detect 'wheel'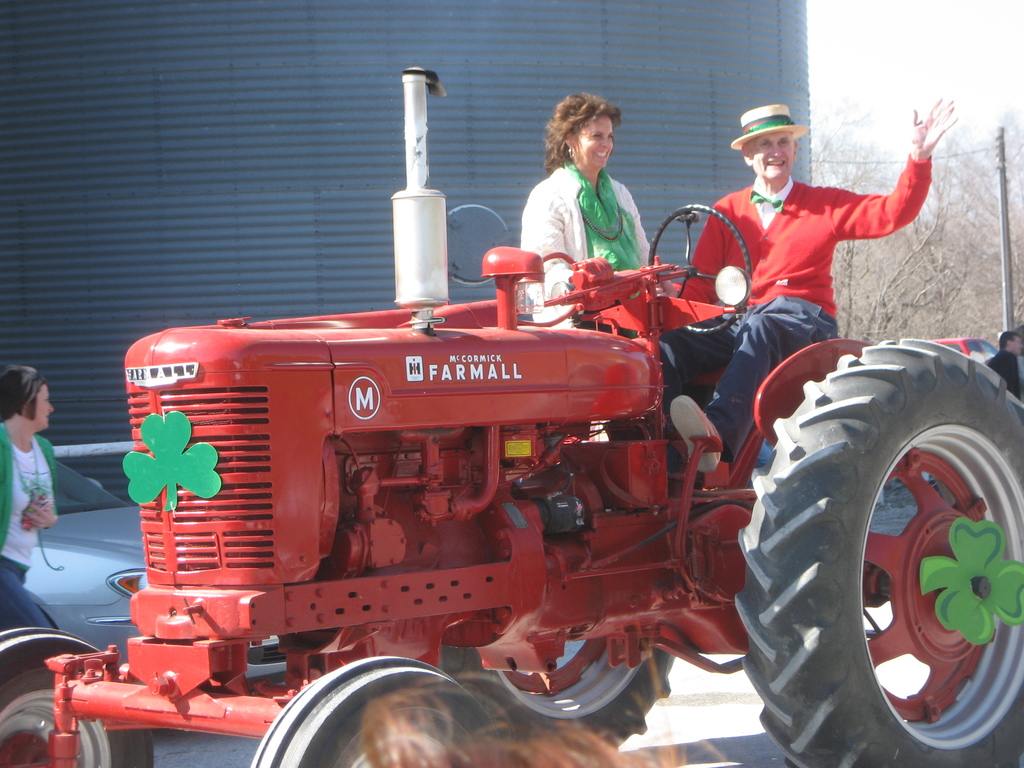
755:346:1008:744
